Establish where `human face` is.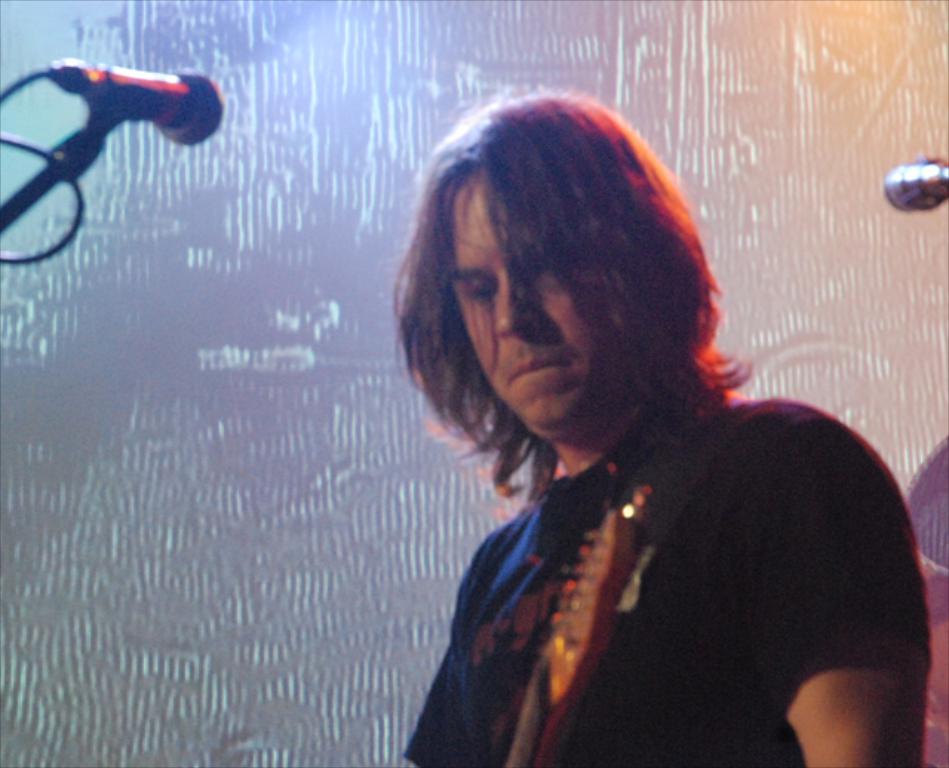
Established at l=426, t=166, r=604, b=448.
